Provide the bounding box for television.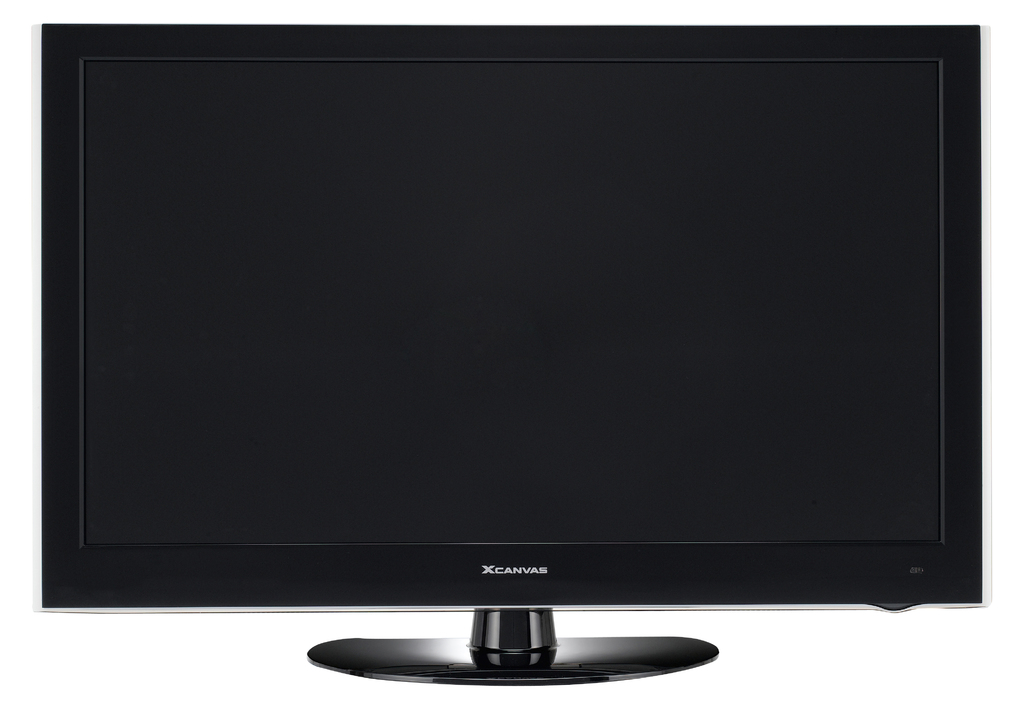
pyautogui.locateOnScreen(36, 25, 986, 693).
